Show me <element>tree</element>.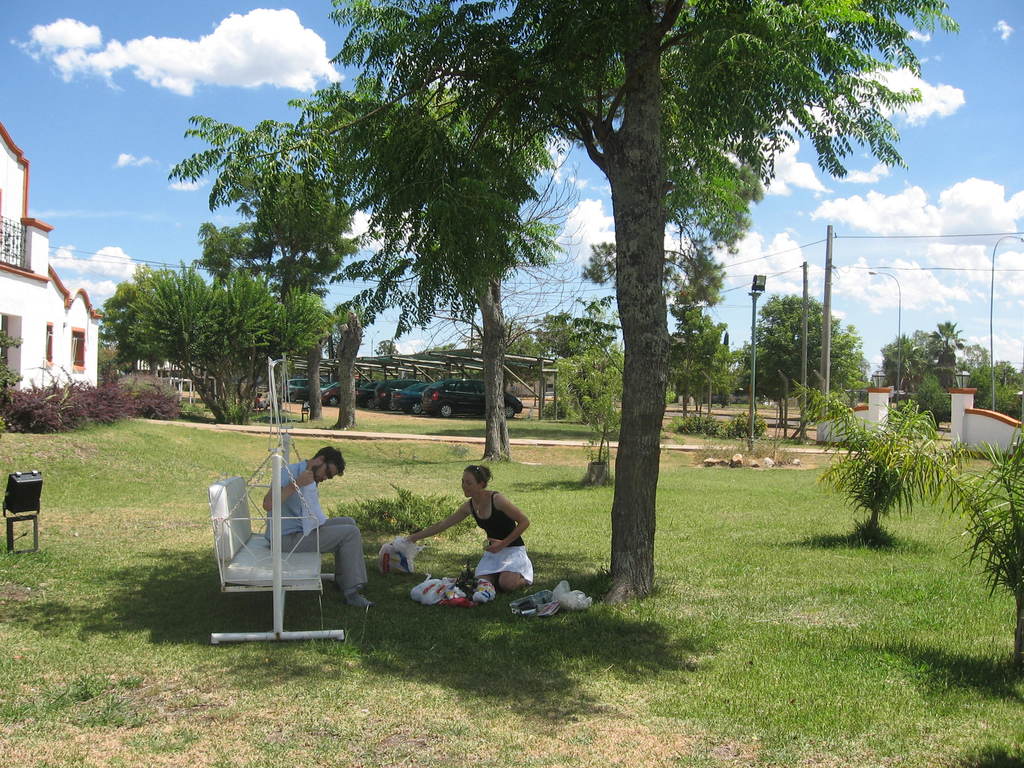
<element>tree</element> is here: locate(467, 317, 543, 358).
